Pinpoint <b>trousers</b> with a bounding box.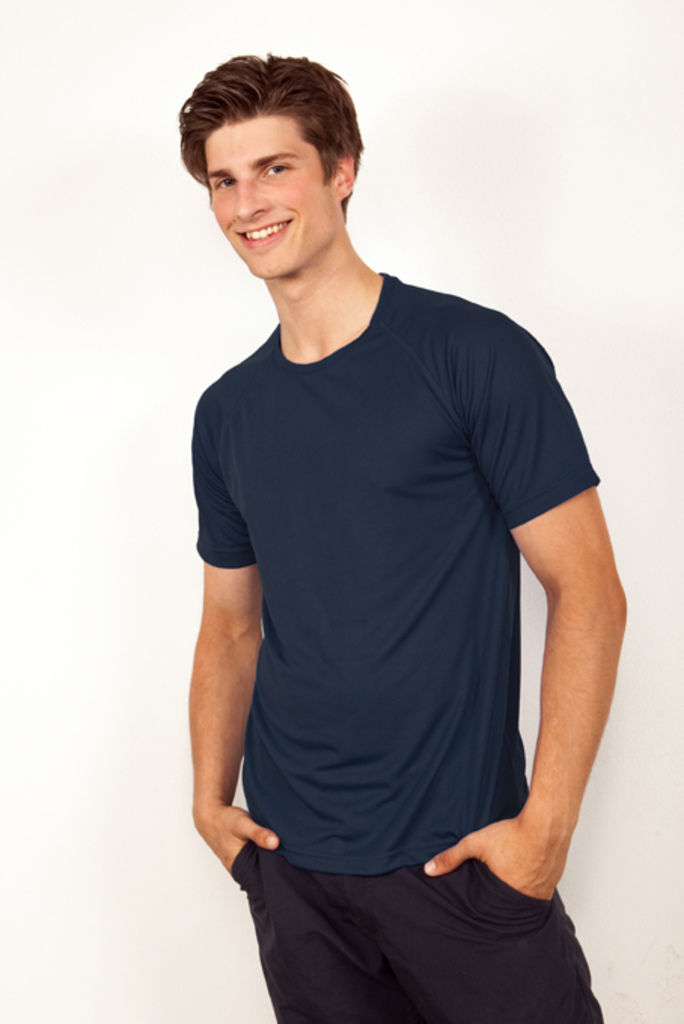
{"x1": 215, "y1": 809, "x2": 630, "y2": 1010}.
